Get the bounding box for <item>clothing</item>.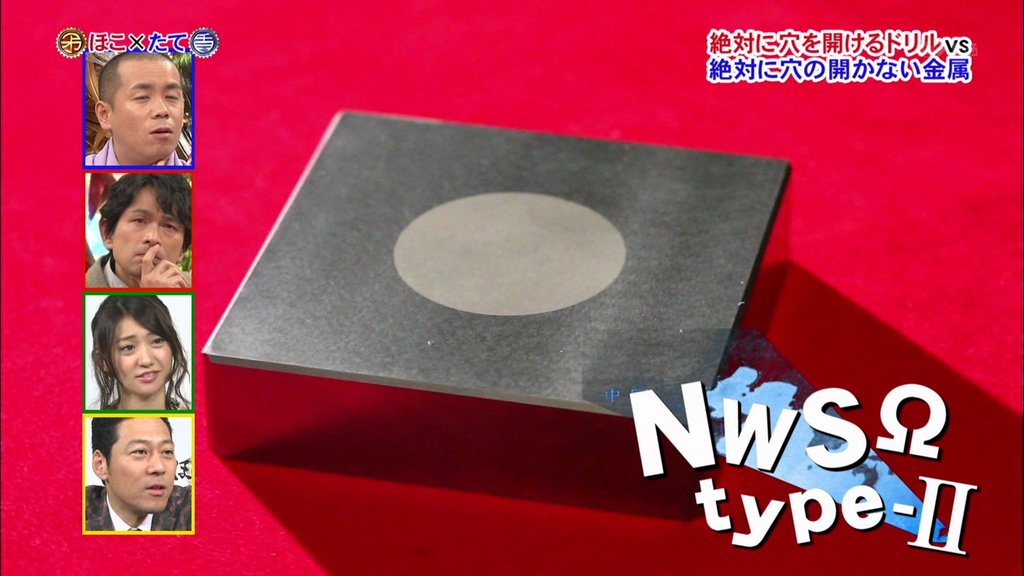
select_region(82, 484, 193, 535).
